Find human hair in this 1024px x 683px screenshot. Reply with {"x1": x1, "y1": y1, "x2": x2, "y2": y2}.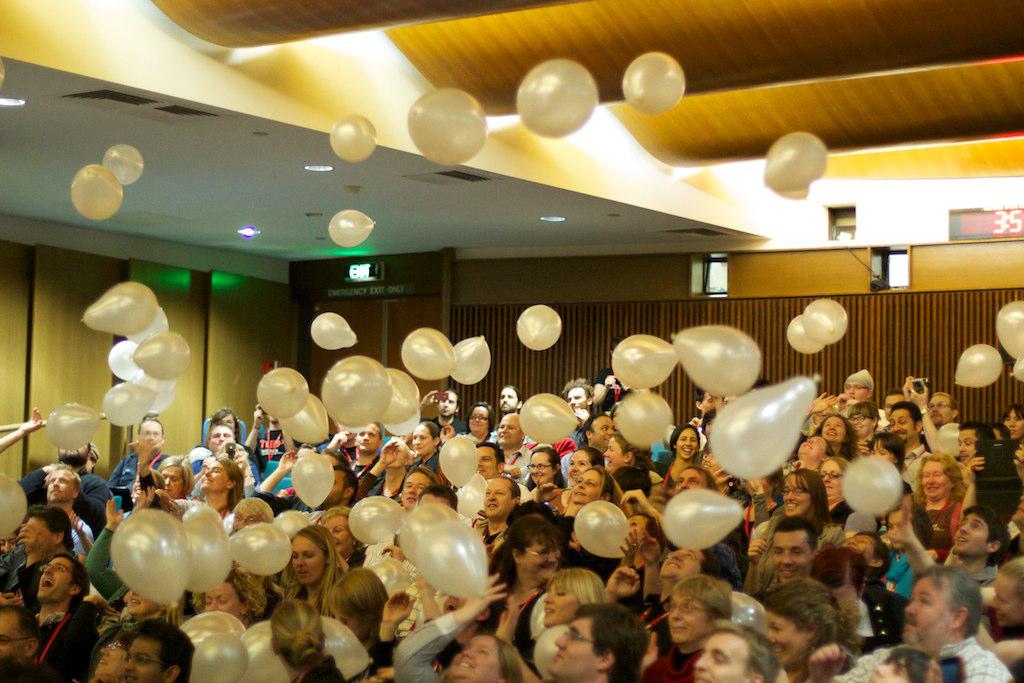
{"x1": 908, "y1": 564, "x2": 980, "y2": 631}.
